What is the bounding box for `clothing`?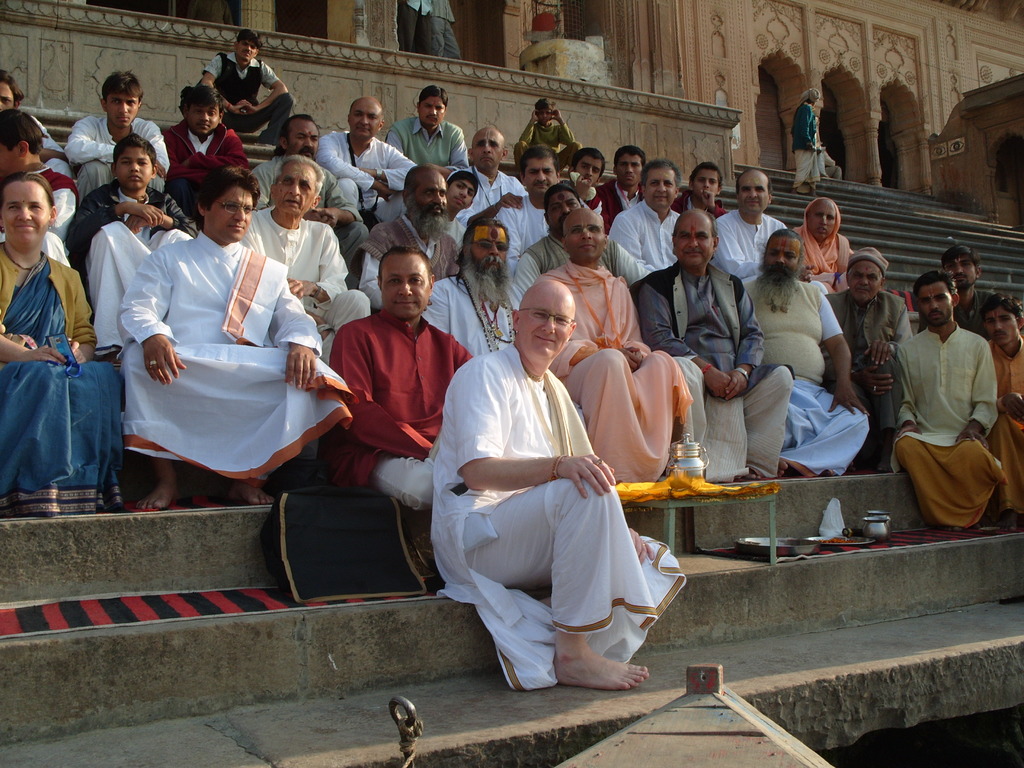
[196,35,292,135].
